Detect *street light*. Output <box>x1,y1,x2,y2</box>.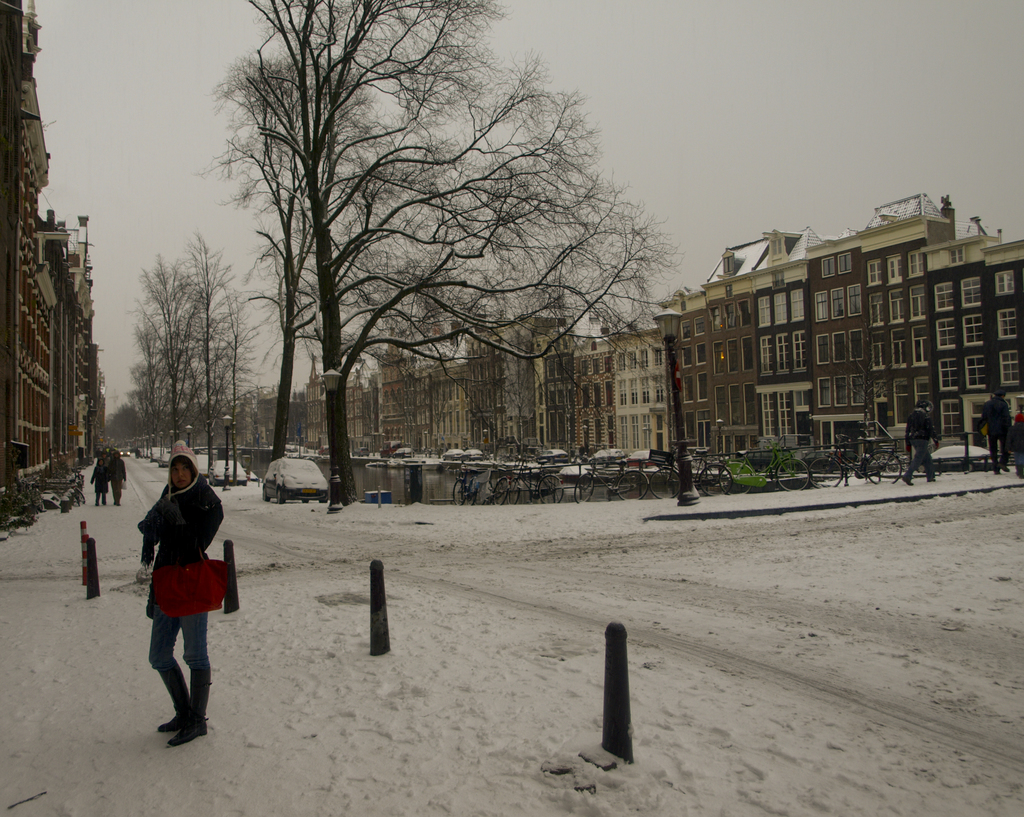
<box>170,430,173,457</box>.
